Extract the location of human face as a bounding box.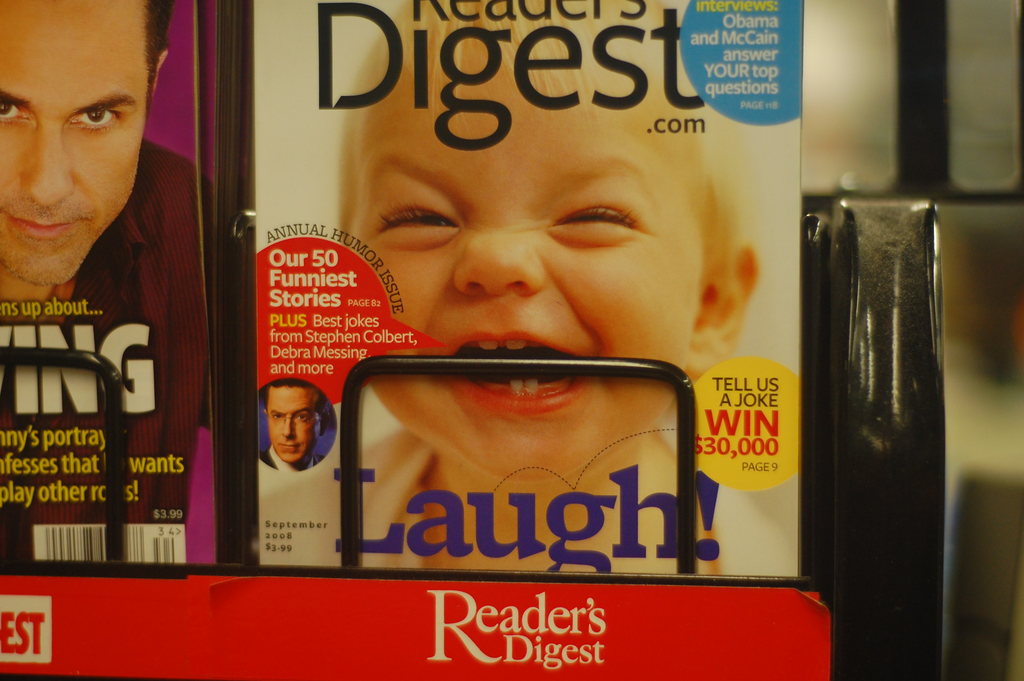
x1=355 y1=20 x2=703 y2=477.
